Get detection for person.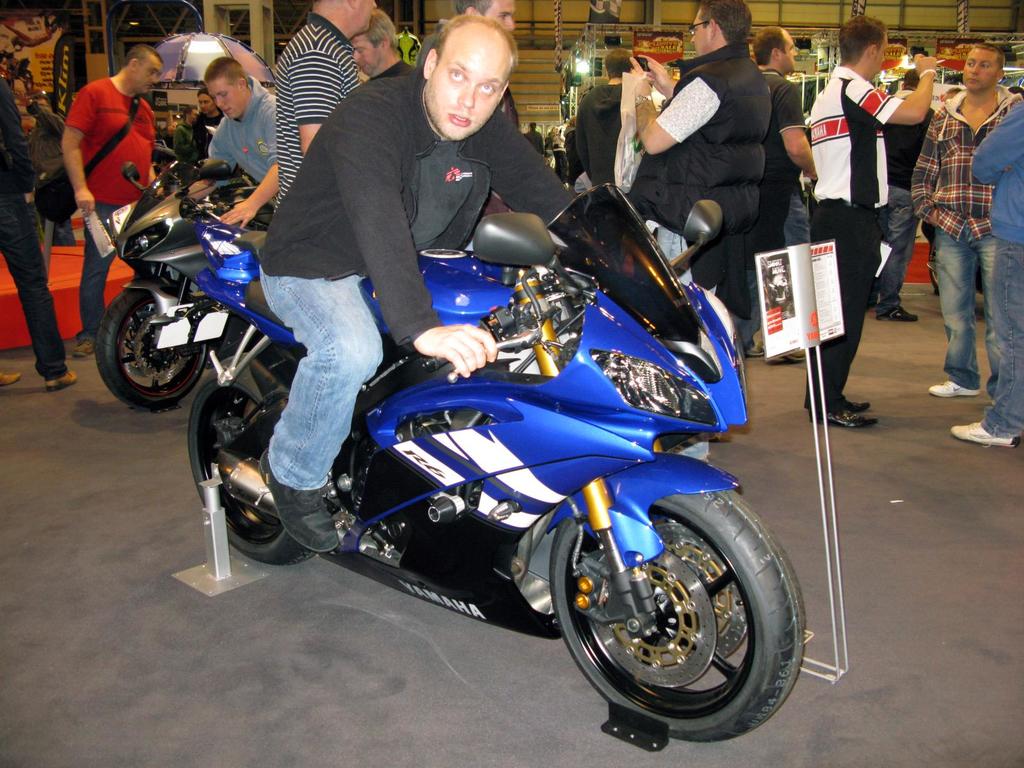
Detection: x1=274 y1=0 x2=381 y2=214.
